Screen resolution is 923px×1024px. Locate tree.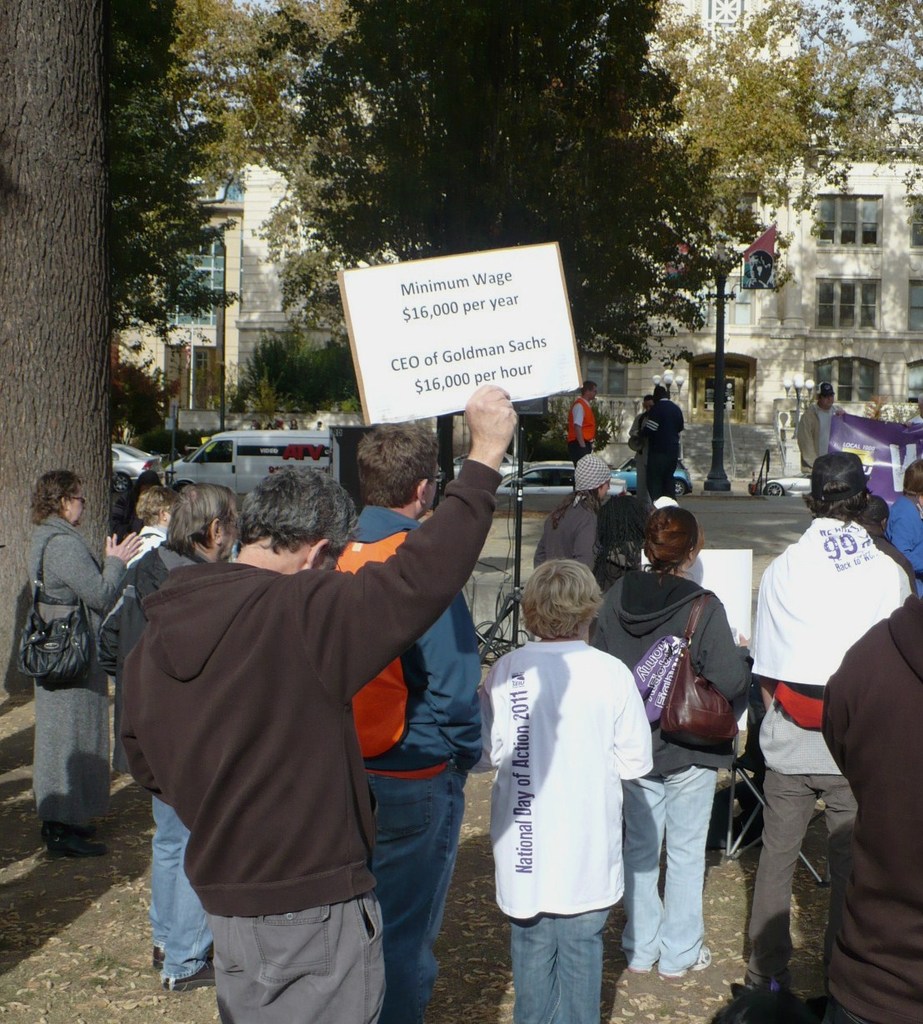
x1=238, y1=0, x2=766, y2=487.
